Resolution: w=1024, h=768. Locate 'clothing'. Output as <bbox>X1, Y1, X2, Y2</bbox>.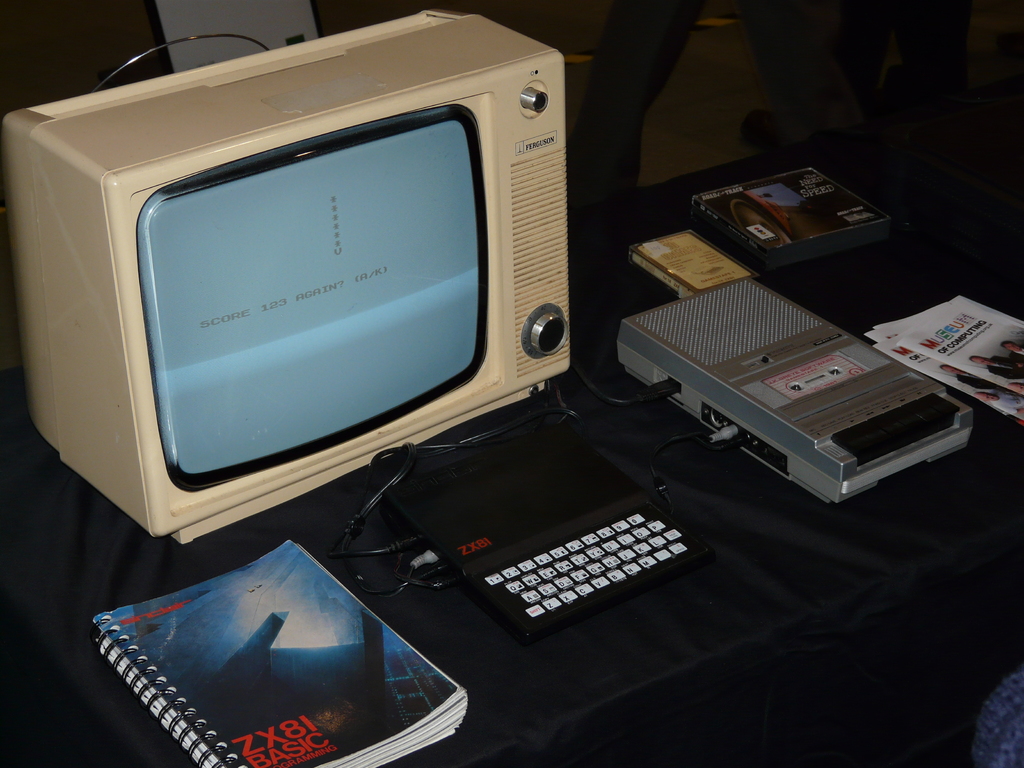
<bbox>959, 377, 1005, 390</bbox>.
